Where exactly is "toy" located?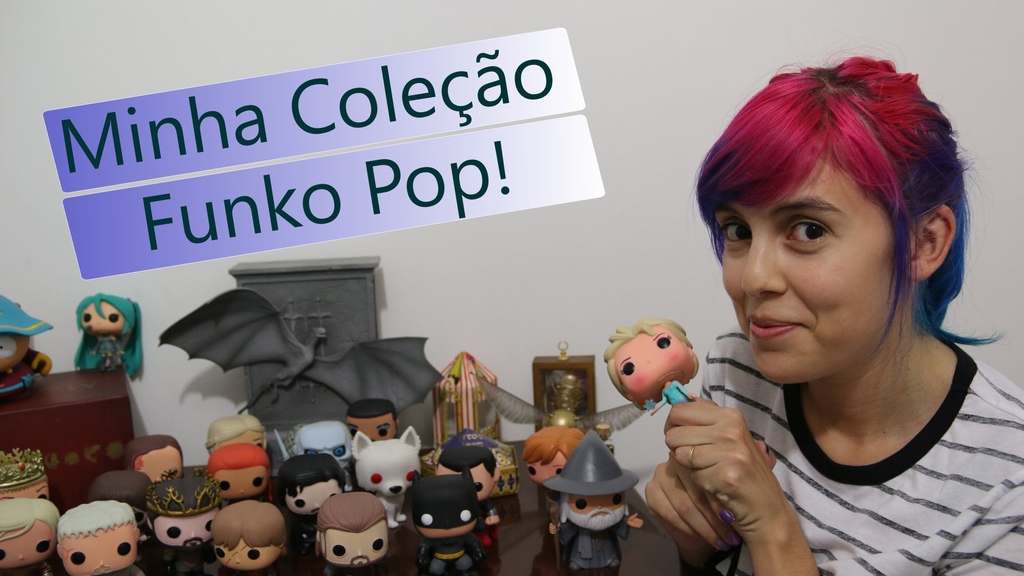
Its bounding box is left=399, top=472, right=489, bottom=575.
